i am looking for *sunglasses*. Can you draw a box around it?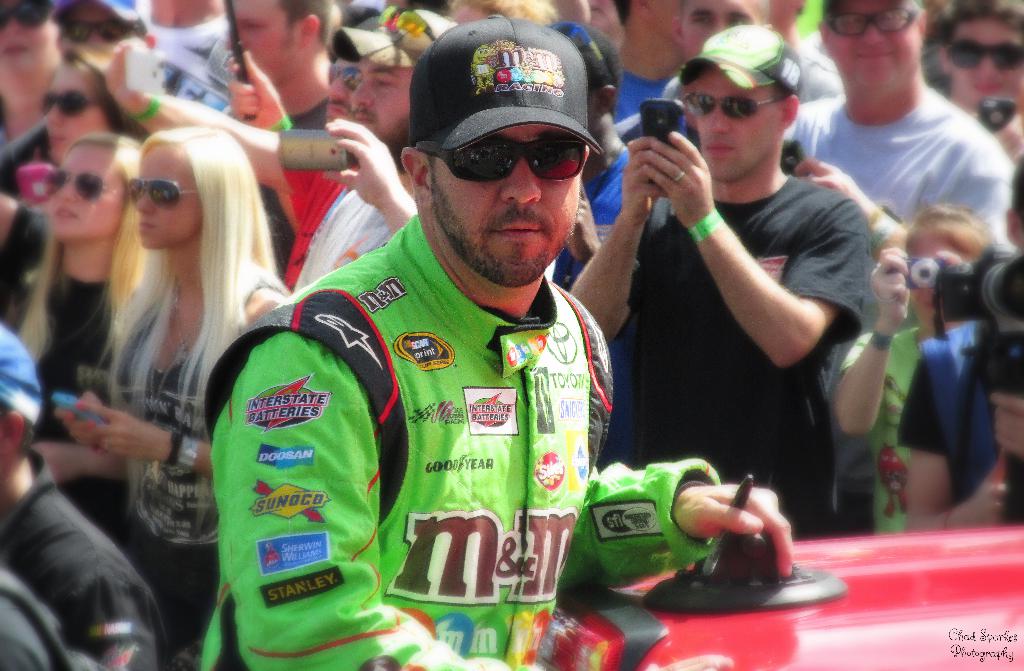
Sure, the bounding box is bbox(326, 65, 360, 93).
